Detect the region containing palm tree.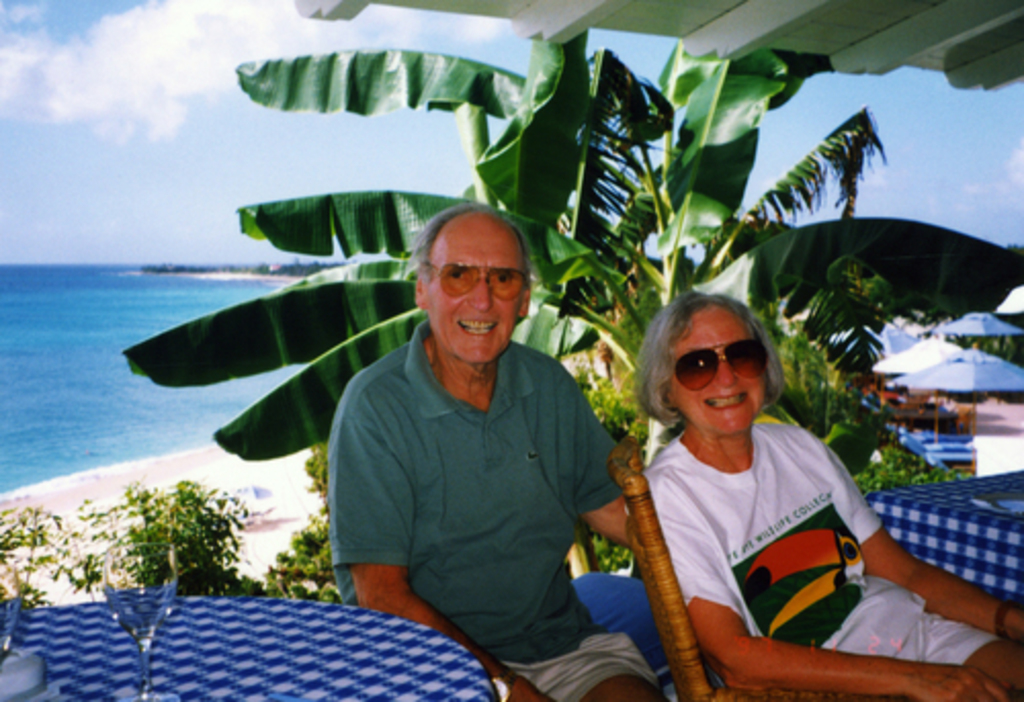
(205, 49, 612, 508).
